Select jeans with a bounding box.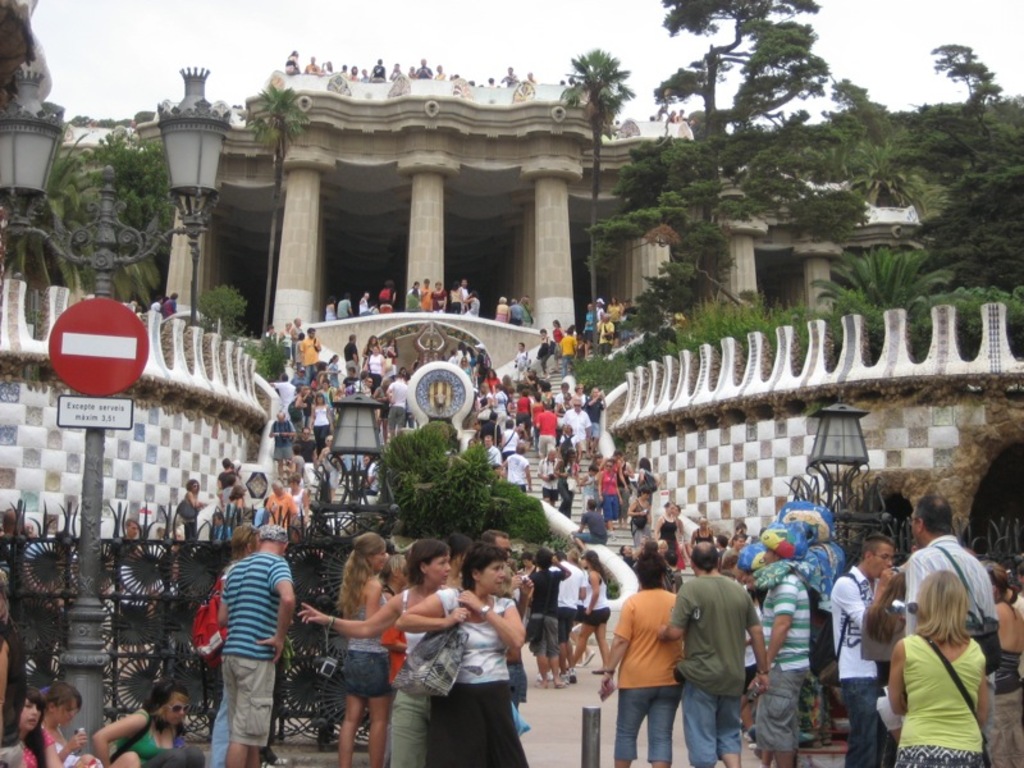
Rect(211, 685, 227, 767).
